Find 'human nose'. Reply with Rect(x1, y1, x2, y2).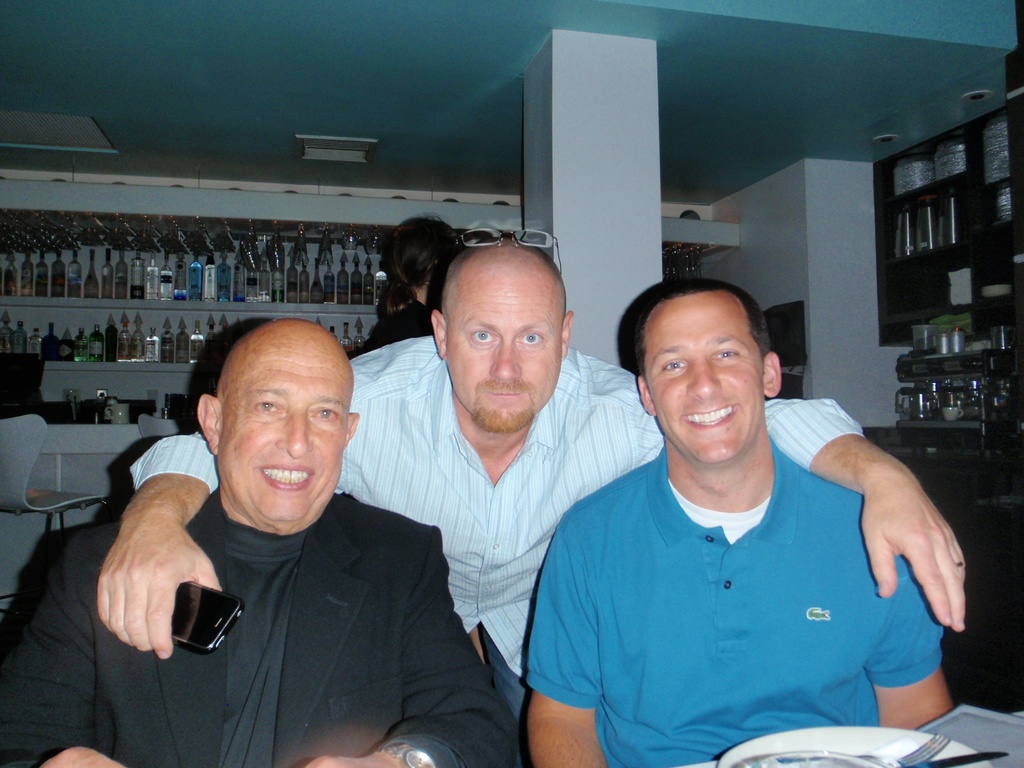
Rect(278, 412, 312, 458).
